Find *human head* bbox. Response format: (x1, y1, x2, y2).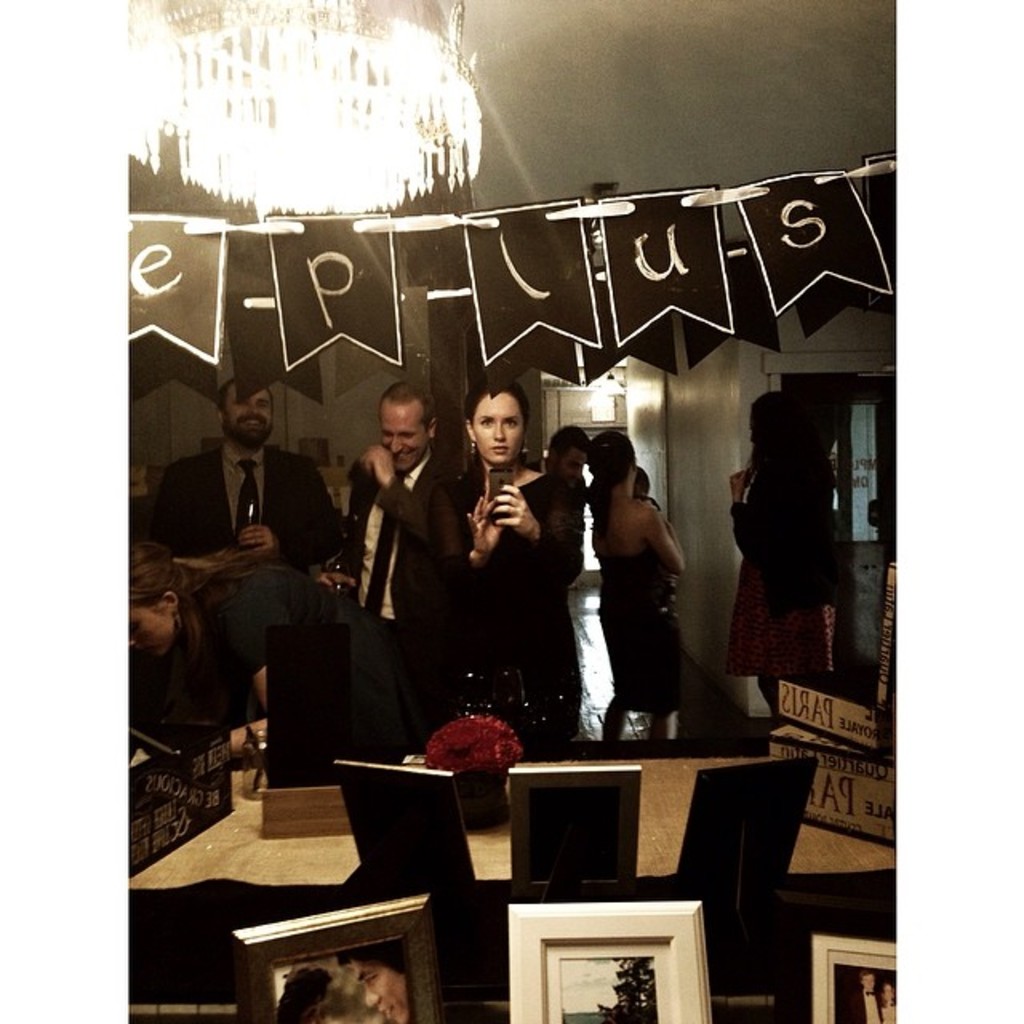
(584, 429, 634, 490).
